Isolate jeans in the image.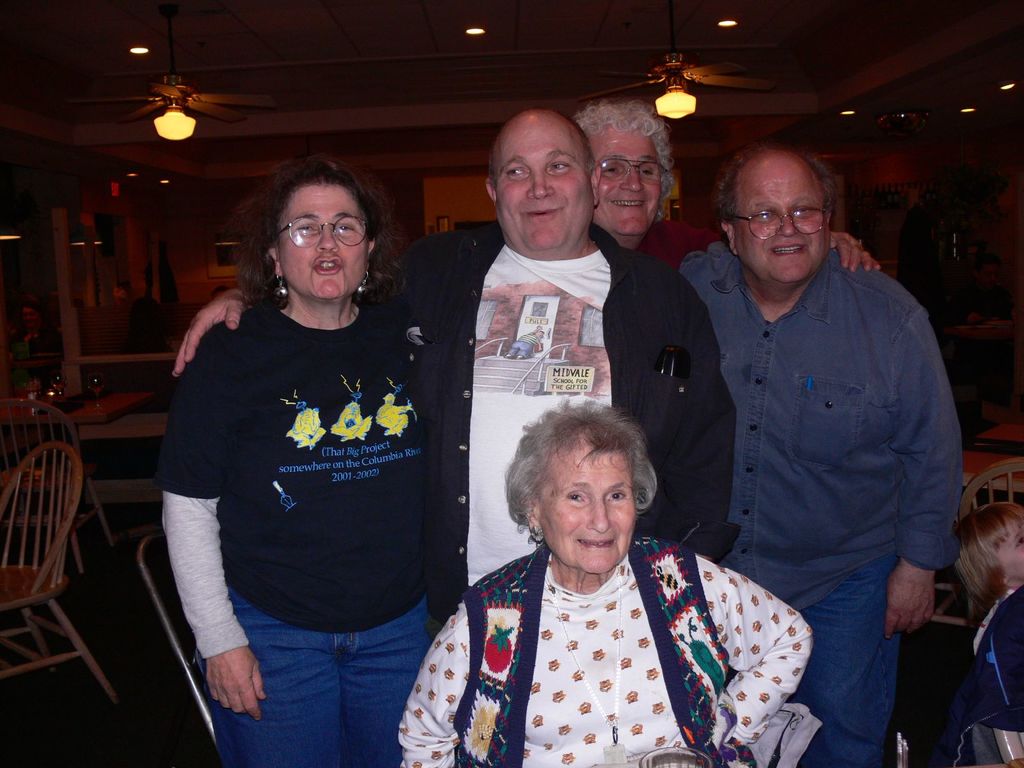
Isolated region: detection(790, 553, 894, 767).
